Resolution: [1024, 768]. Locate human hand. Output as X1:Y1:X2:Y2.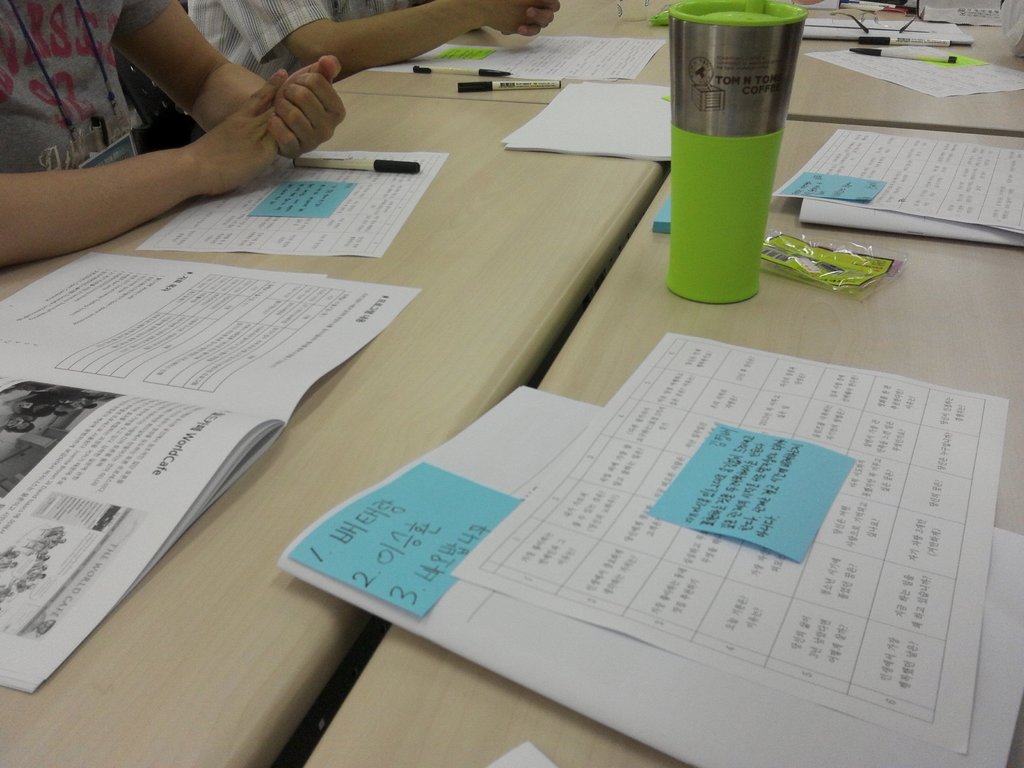
191:65:285:193.
